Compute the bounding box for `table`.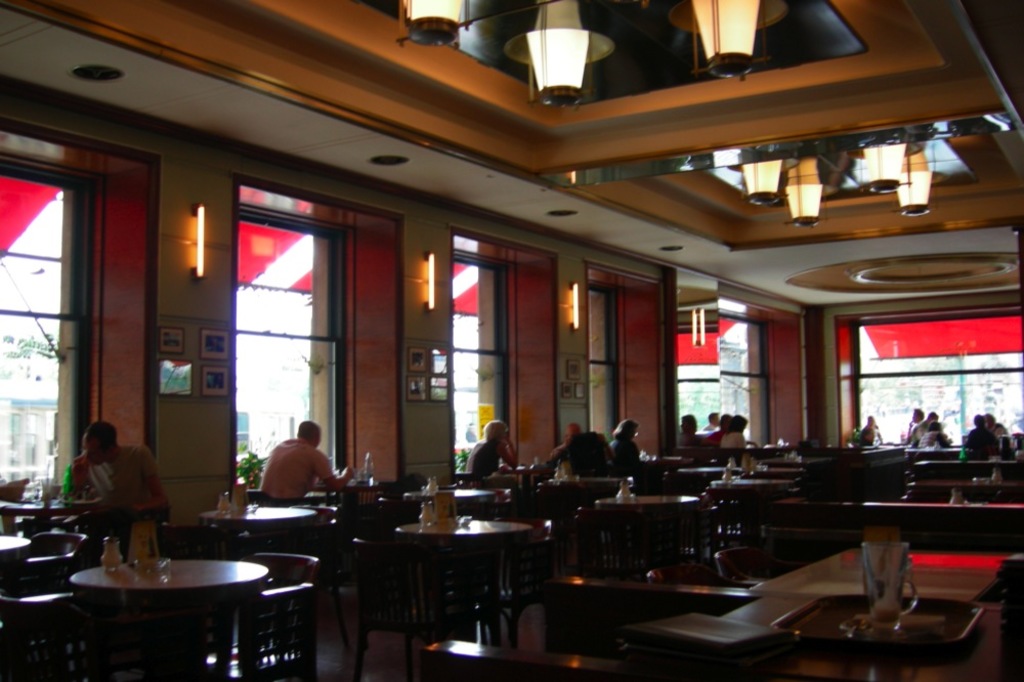
left=717, top=476, right=791, bottom=494.
